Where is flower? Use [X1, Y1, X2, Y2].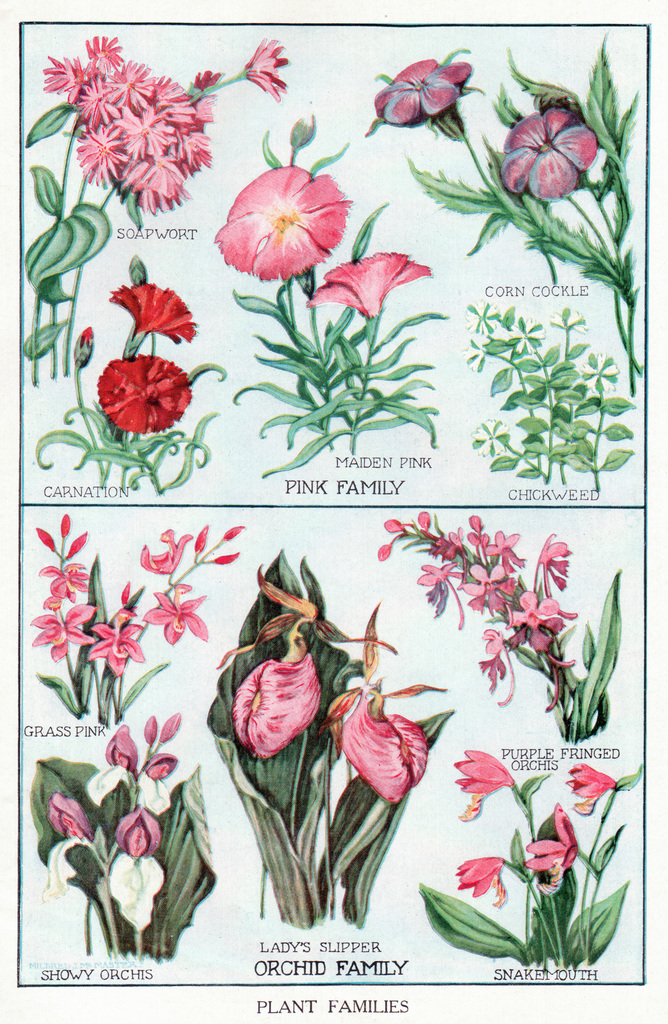
[304, 244, 438, 323].
